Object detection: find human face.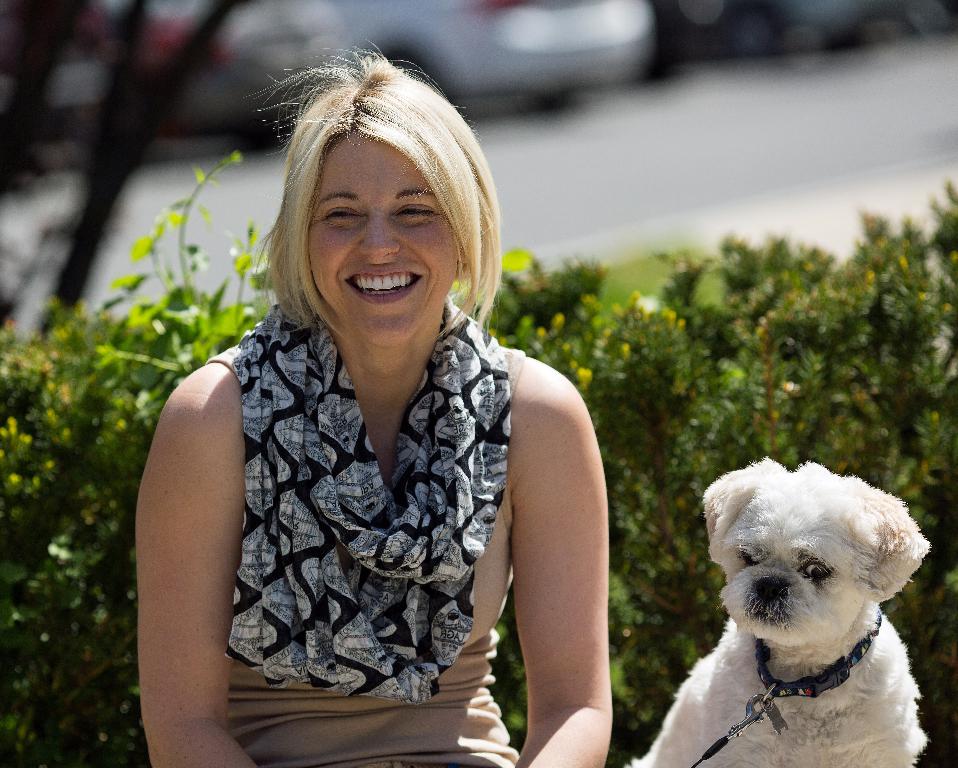
<box>302,132,459,347</box>.
